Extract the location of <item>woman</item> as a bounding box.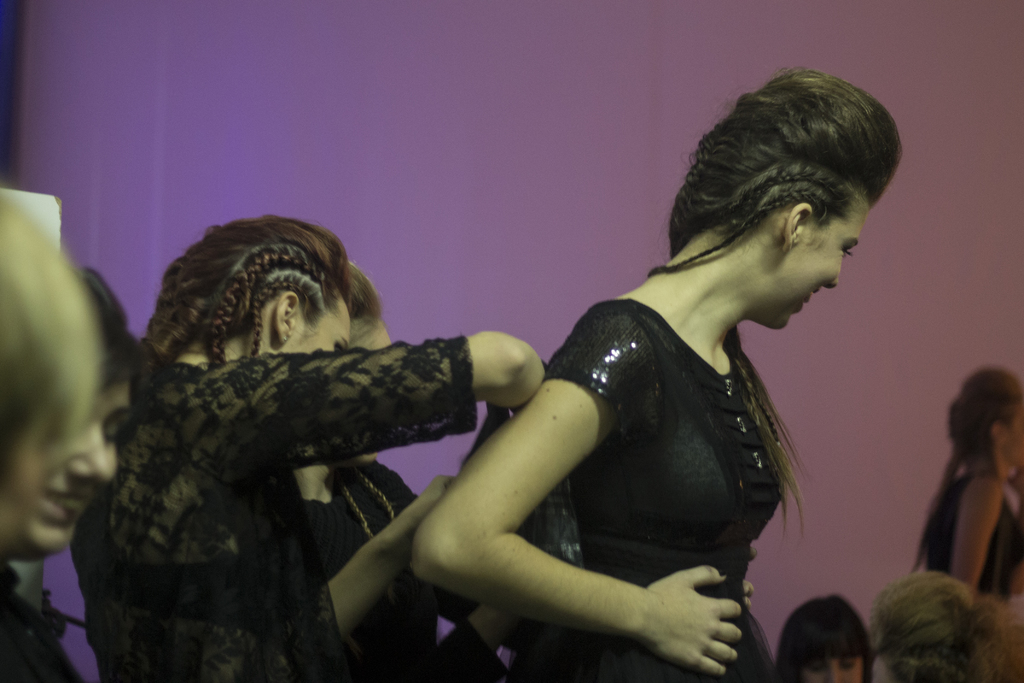
(16,268,152,638).
